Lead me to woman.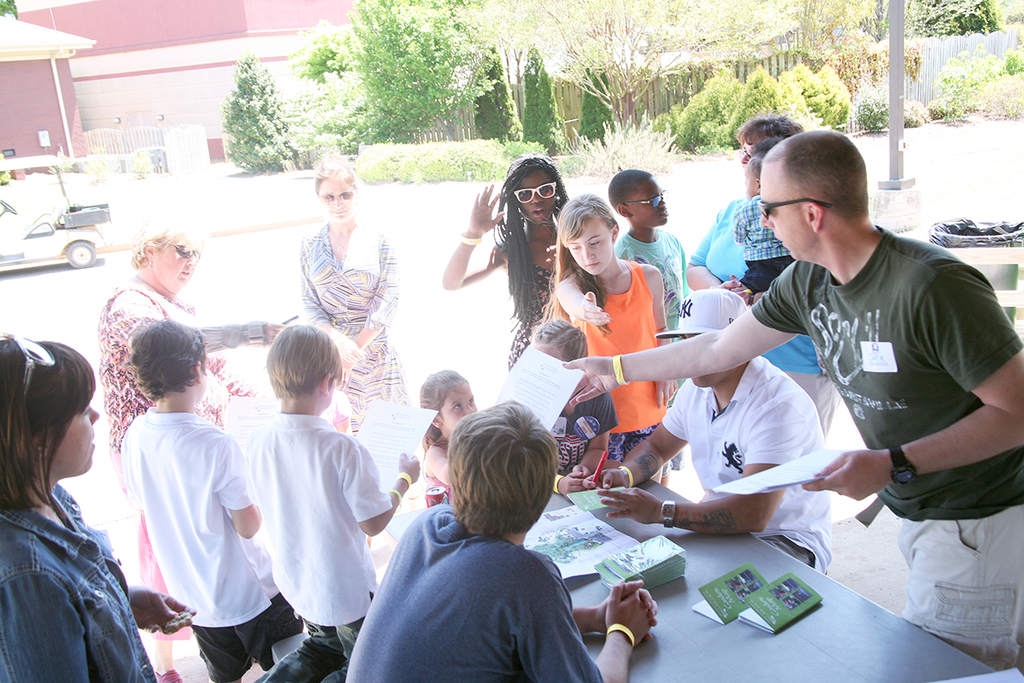
Lead to (684, 119, 837, 426).
